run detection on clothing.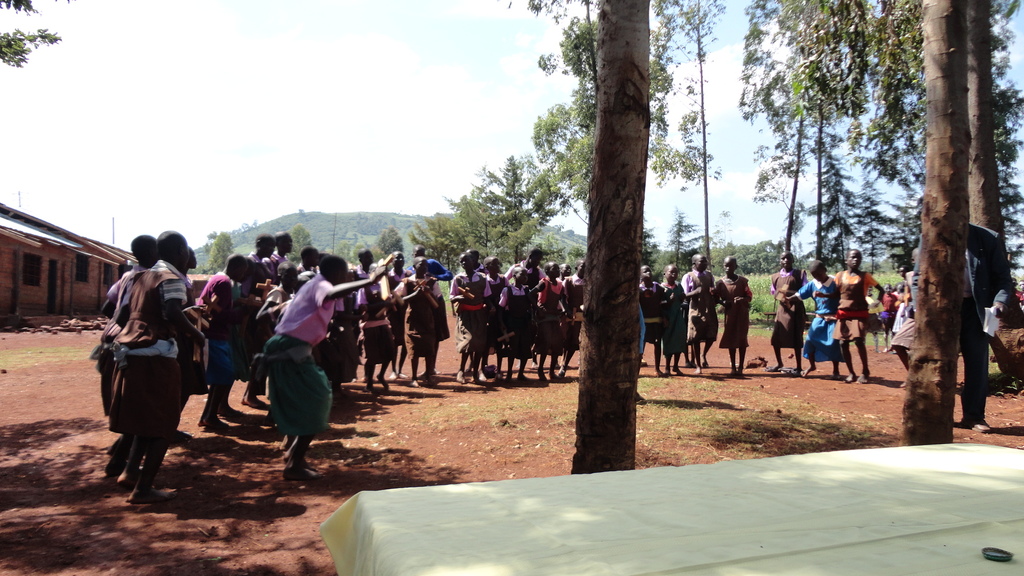
Result: [663,279,687,344].
